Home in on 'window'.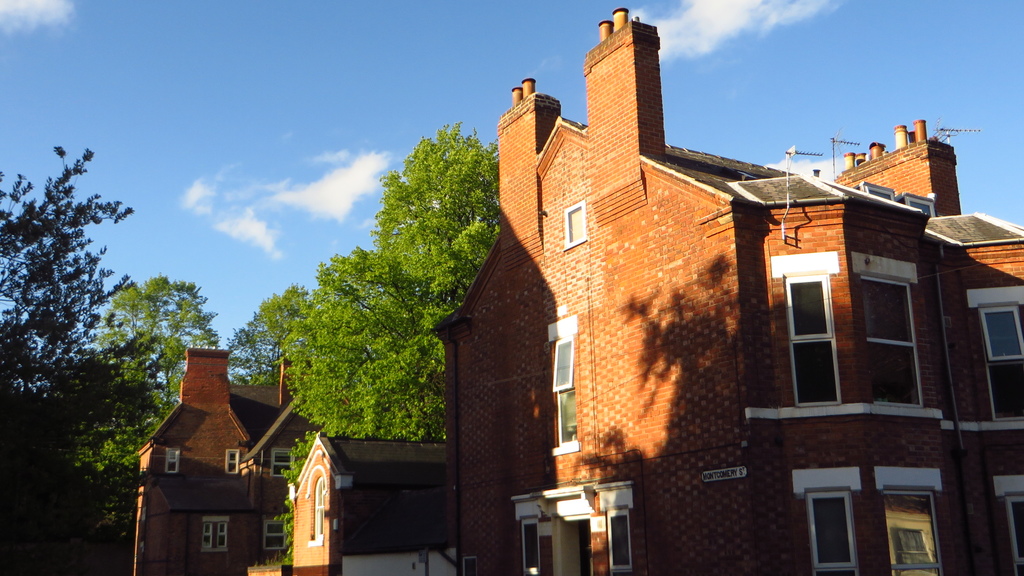
Homed in at bbox=(554, 342, 572, 392).
